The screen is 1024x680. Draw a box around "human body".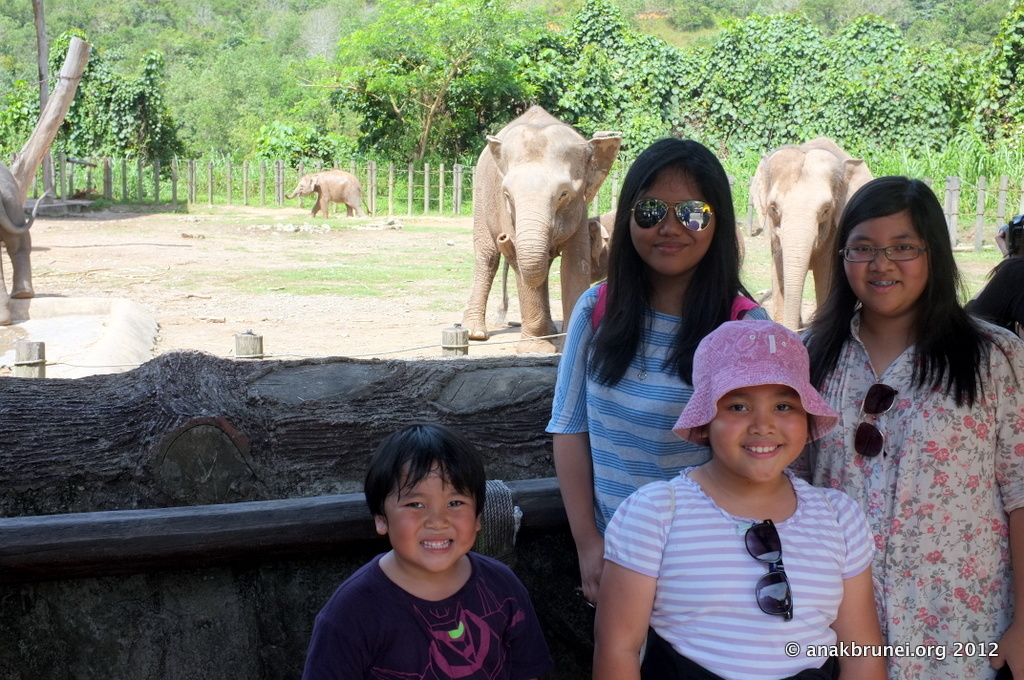
box(299, 547, 552, 679).
